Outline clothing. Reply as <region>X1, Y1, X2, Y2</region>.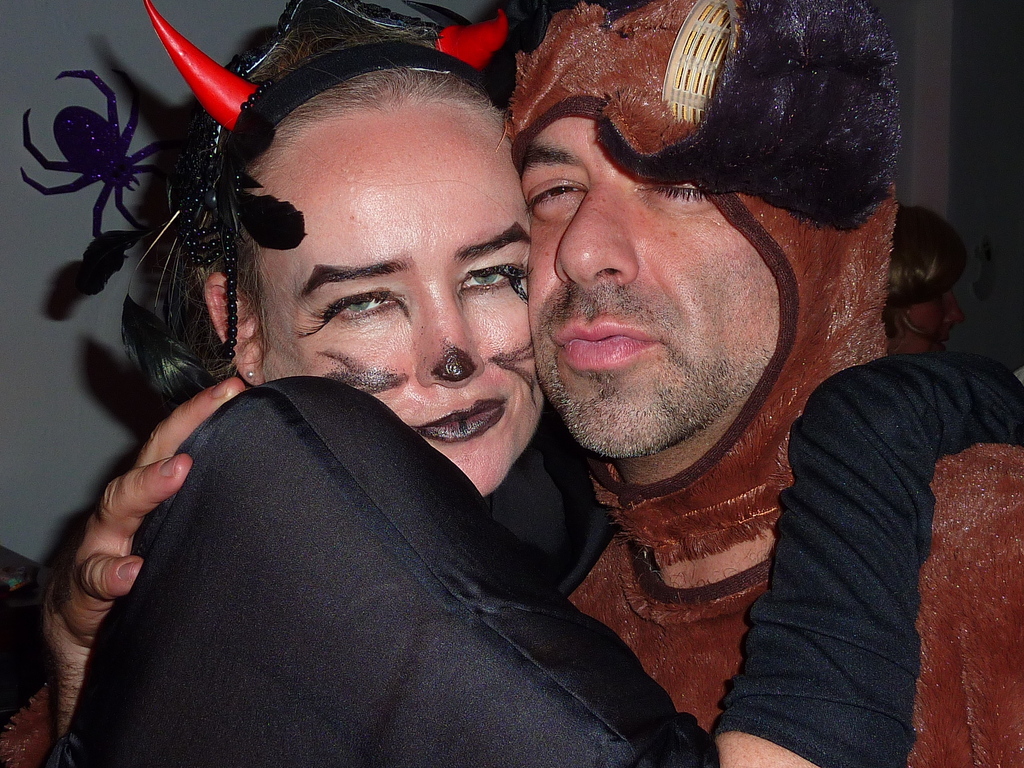
<region>547, 0, 1021, 767</region>.
